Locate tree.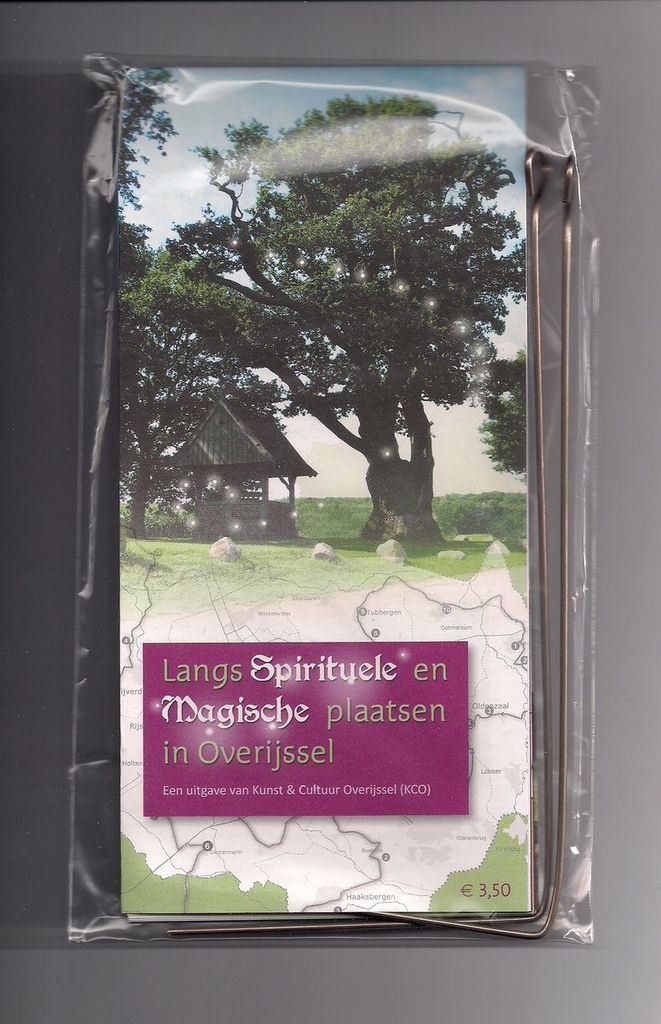
Bounding box: BBox(472, 352, 553, 497).
